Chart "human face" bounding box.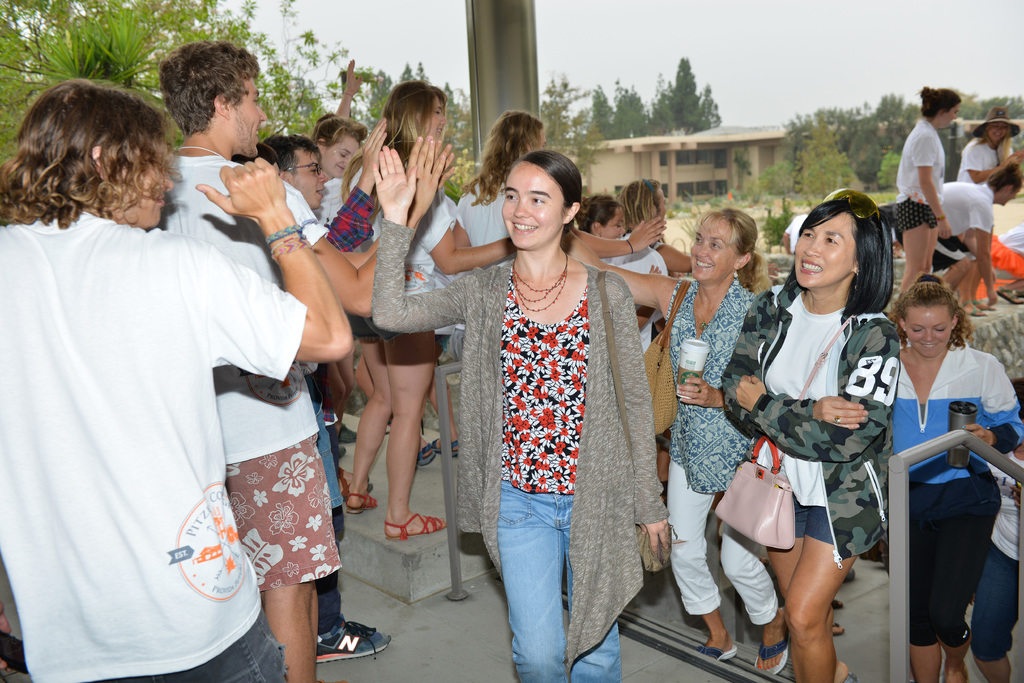
Charted: detection(1004, 184, 1023, 207).
